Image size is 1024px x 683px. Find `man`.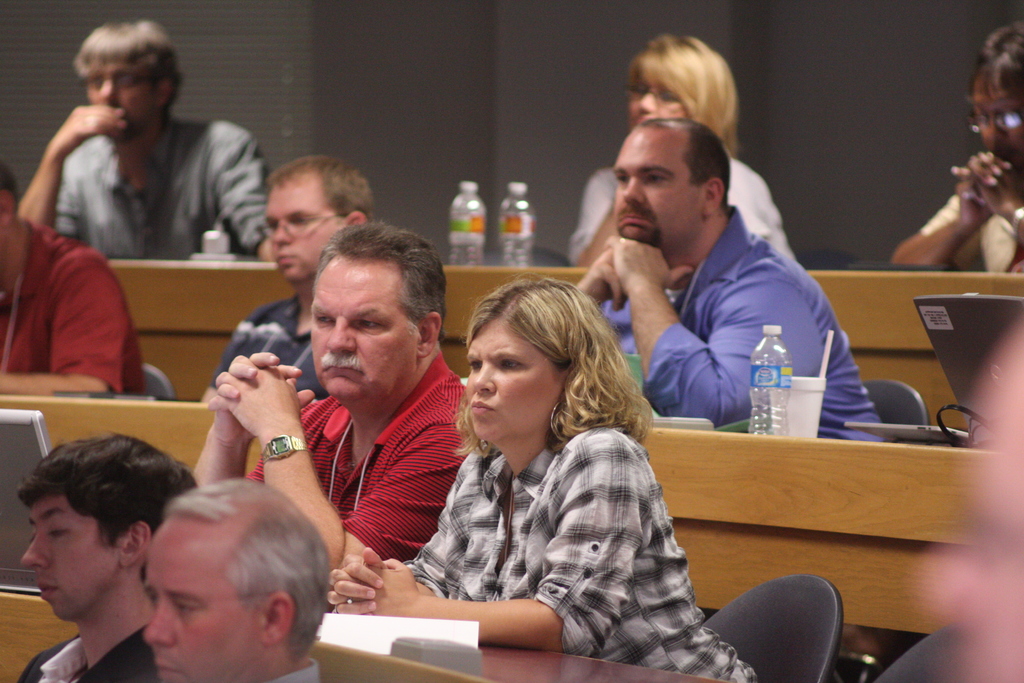
BBox(202, 161, 374, 402).
